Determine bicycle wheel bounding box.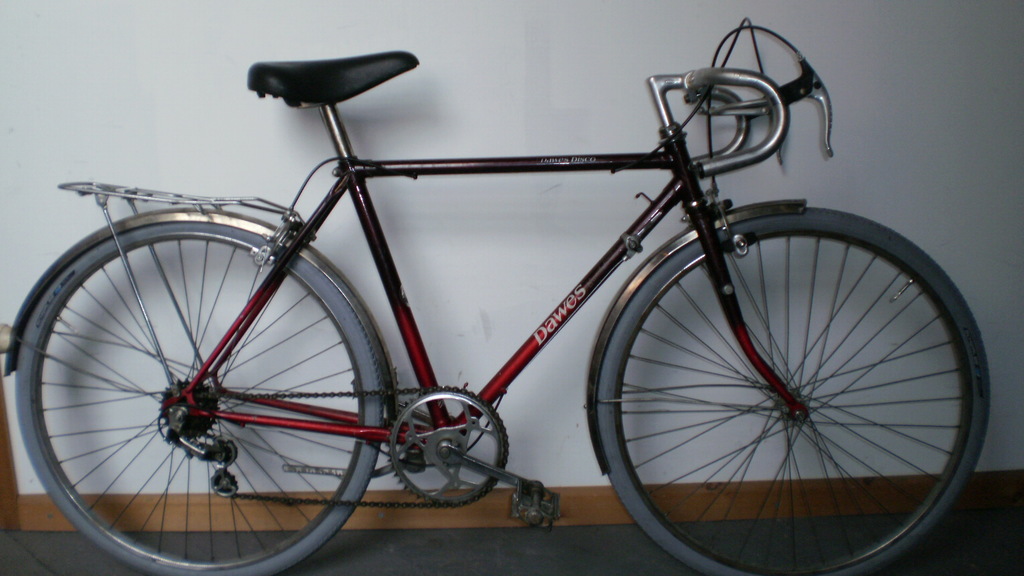
Determined: crop(13, 222, 392, 575).
